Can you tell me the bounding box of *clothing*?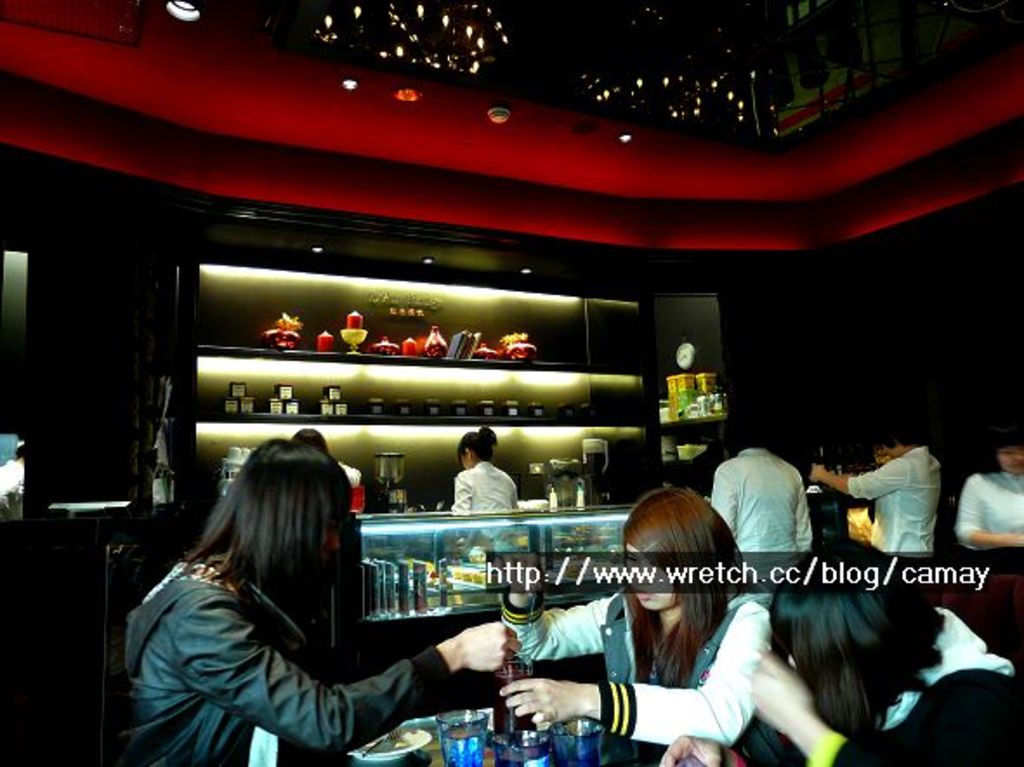
BBox(798, 607, 1019, 765).
